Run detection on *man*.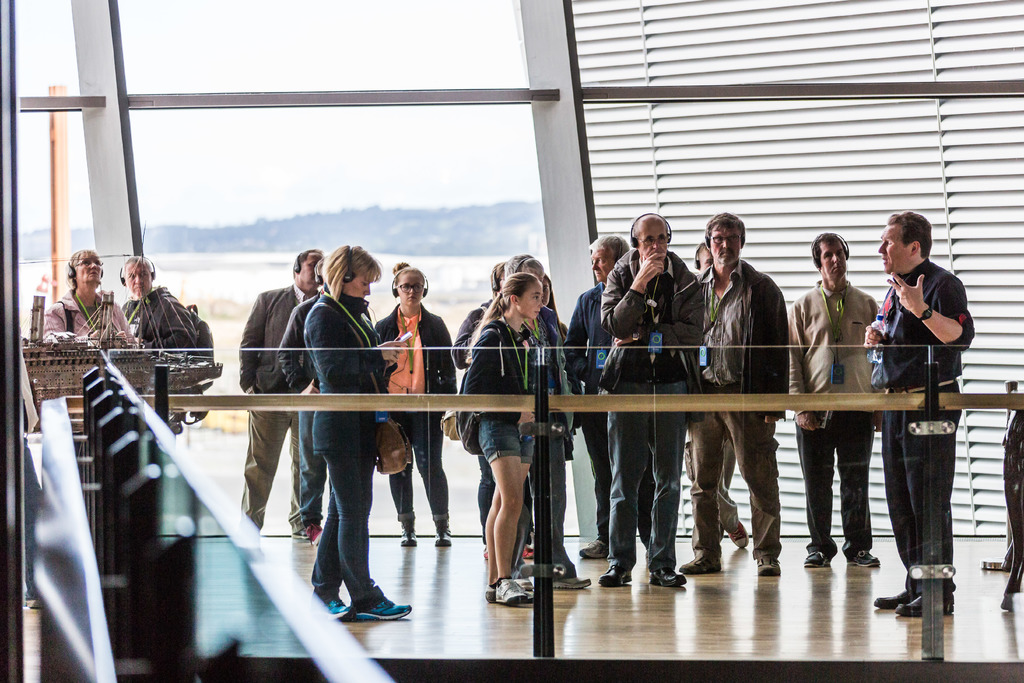
Result: box=[122, 255, 202, 356].
